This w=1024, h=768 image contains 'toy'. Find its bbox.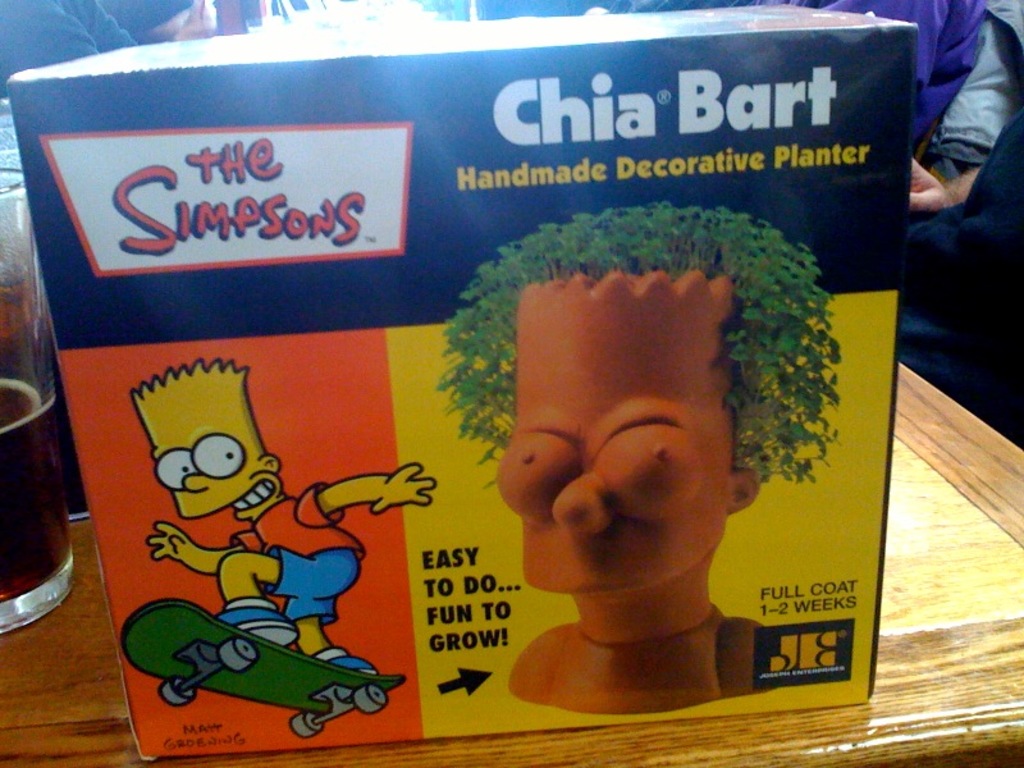
[left=451, top=230, right=817, bottom=690].
